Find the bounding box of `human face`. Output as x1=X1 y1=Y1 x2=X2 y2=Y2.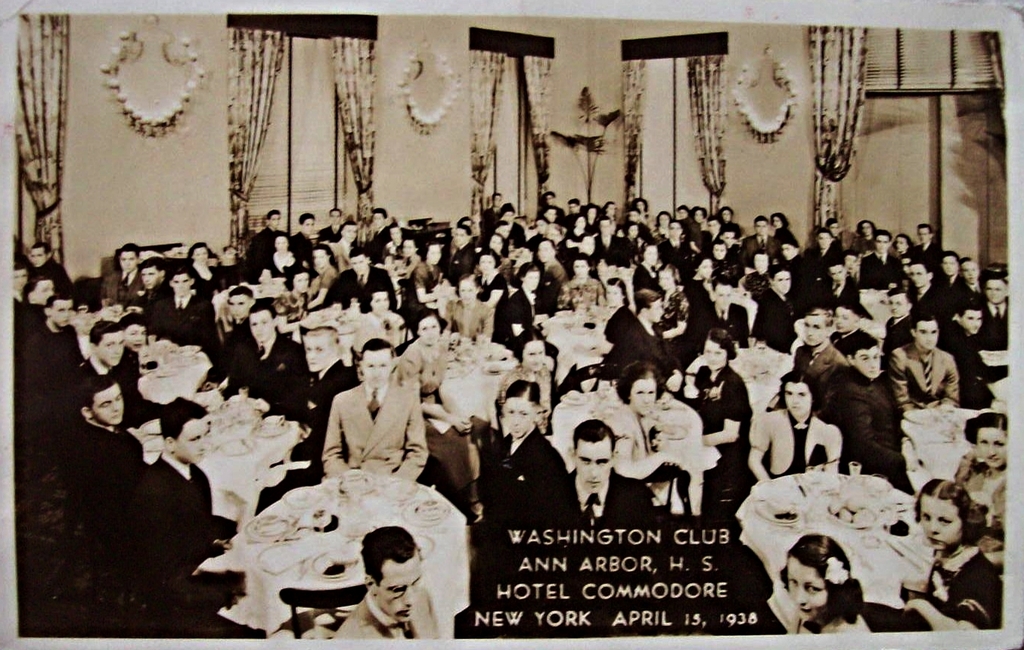
x1=588 y1=205 x2=595 y2=218.
